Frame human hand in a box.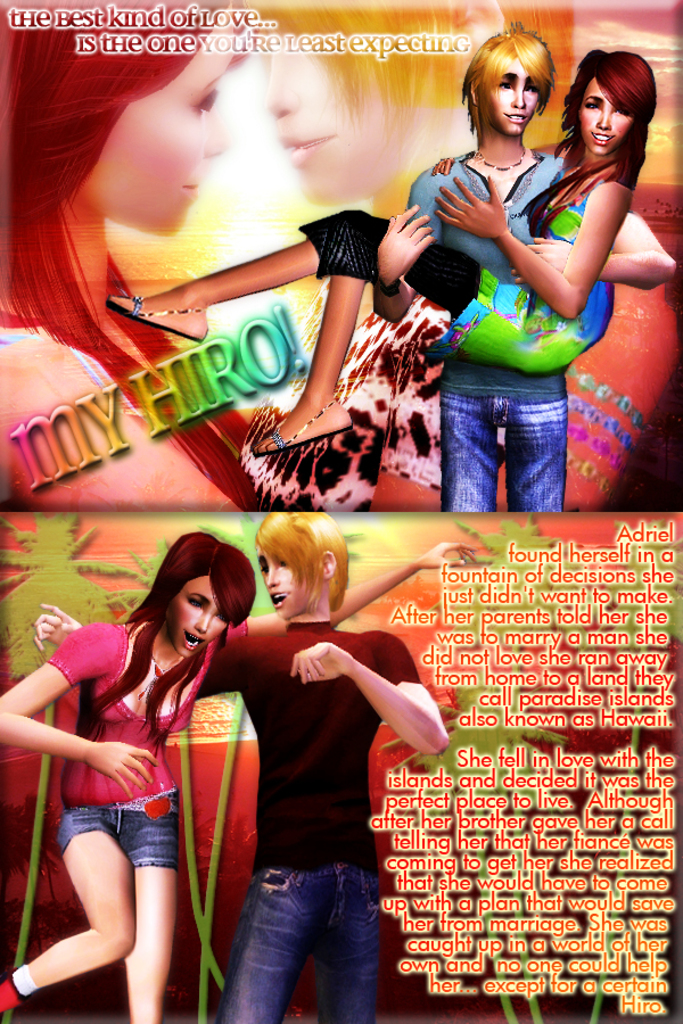
bbox=(33, 601, 80, 656).
